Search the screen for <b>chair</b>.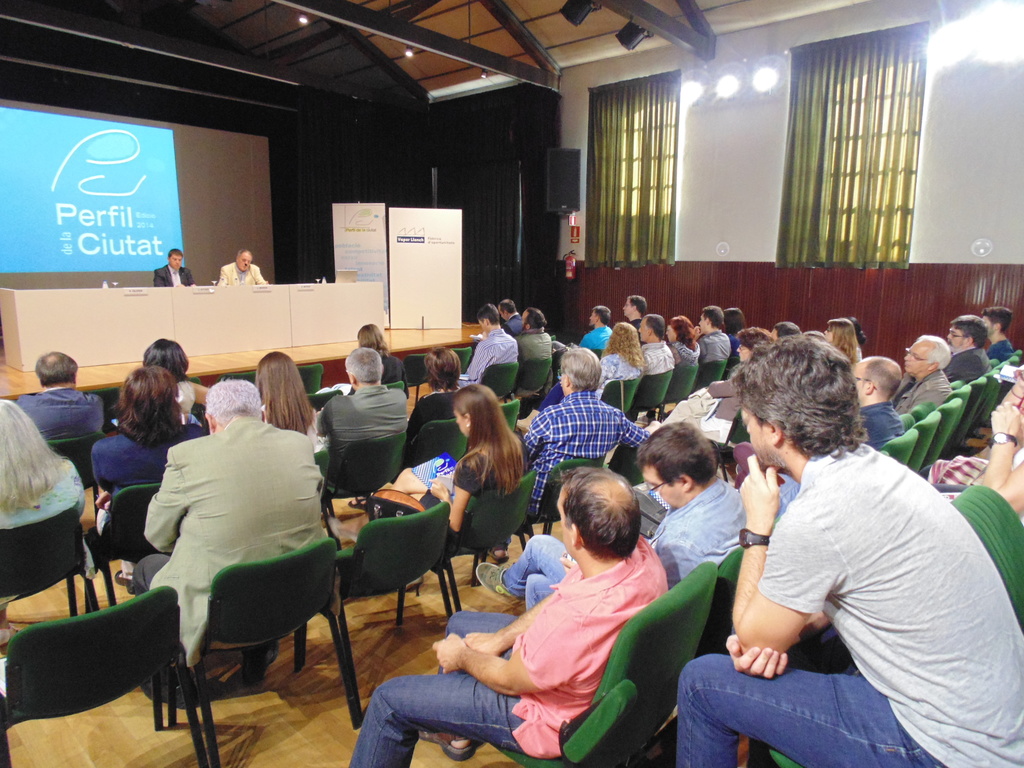
Found at crop(500, 397, 518, 436).
